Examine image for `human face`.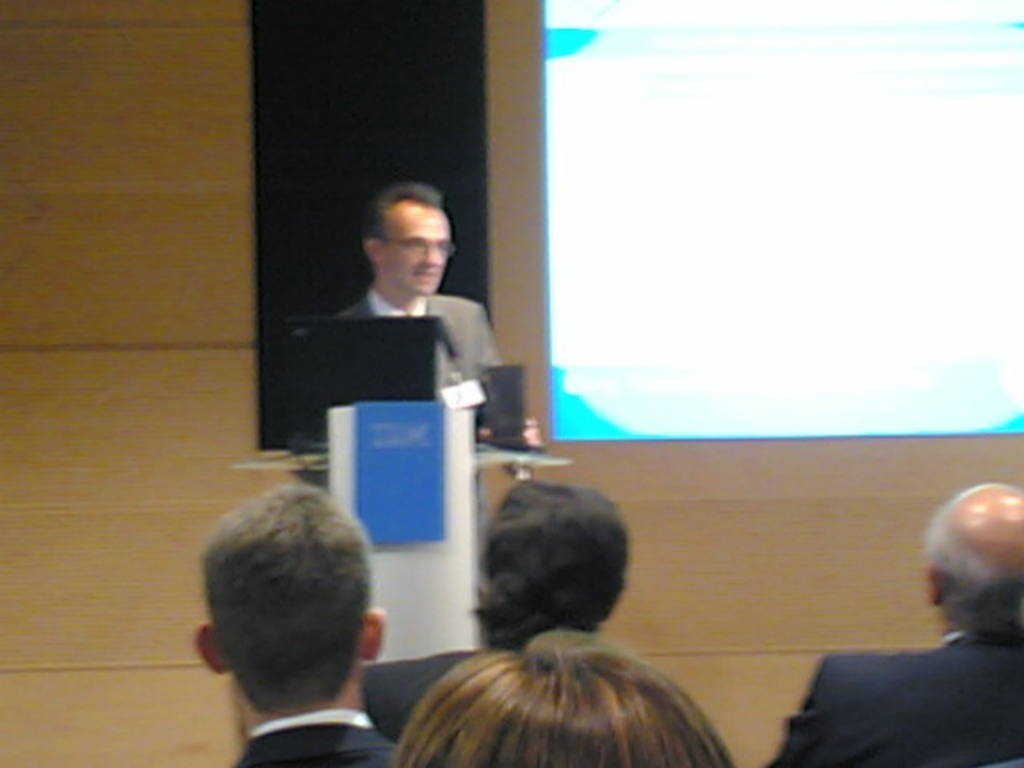
Examination result: (left=381, top=205, right=459, bottom=304).
